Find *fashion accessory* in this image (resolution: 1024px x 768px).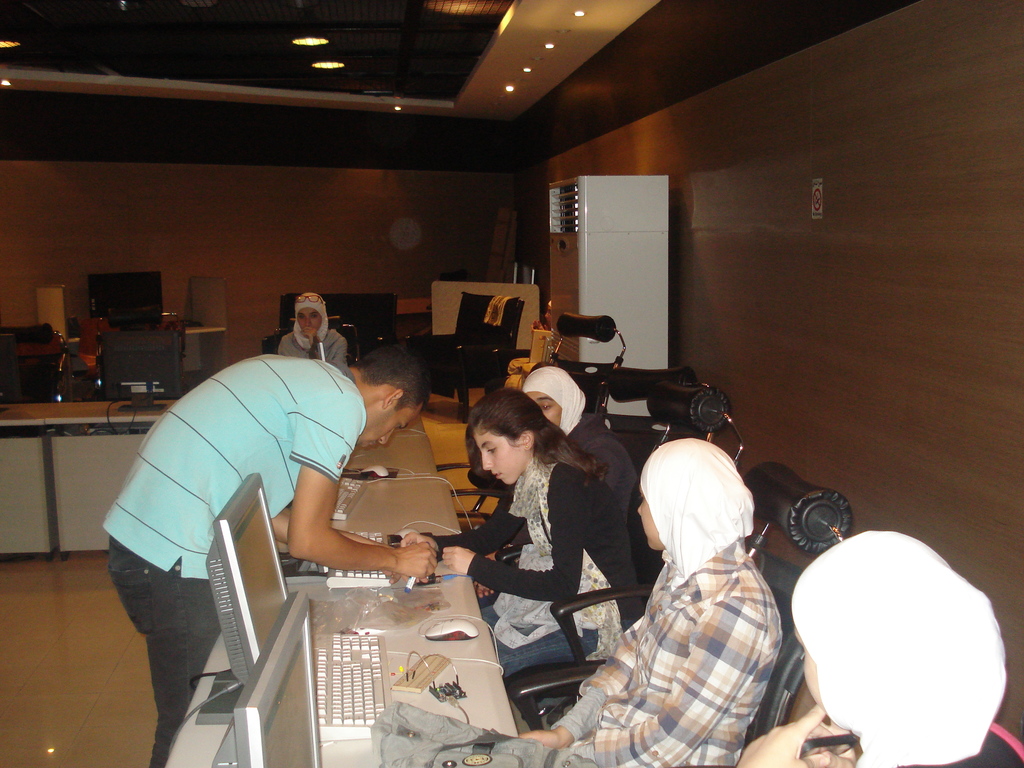
box(506, 458, 628, 660).
